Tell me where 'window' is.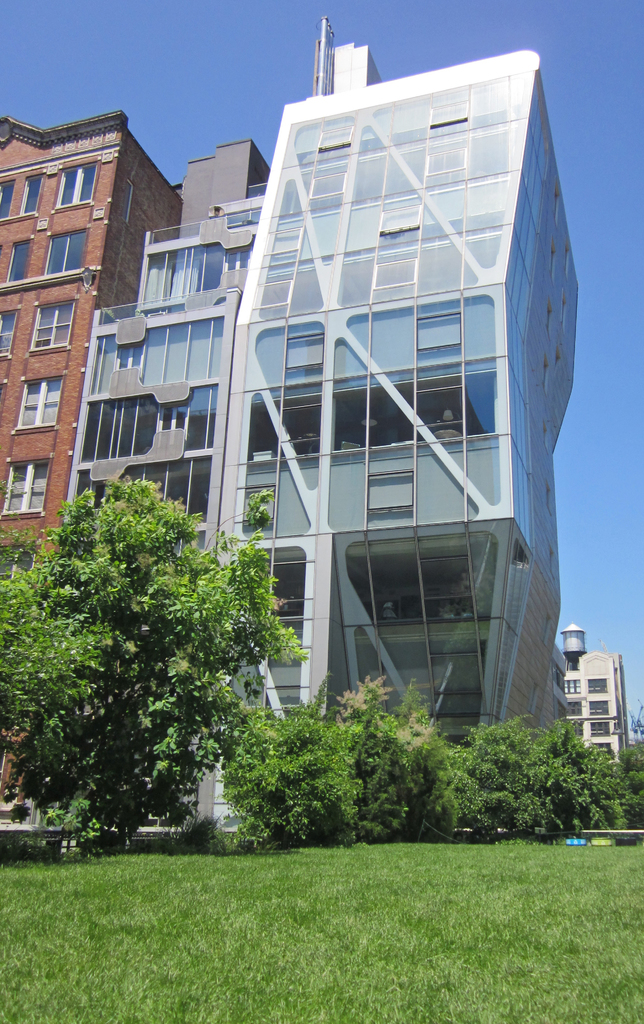
'window' is at (144, 239, 242, 301).
